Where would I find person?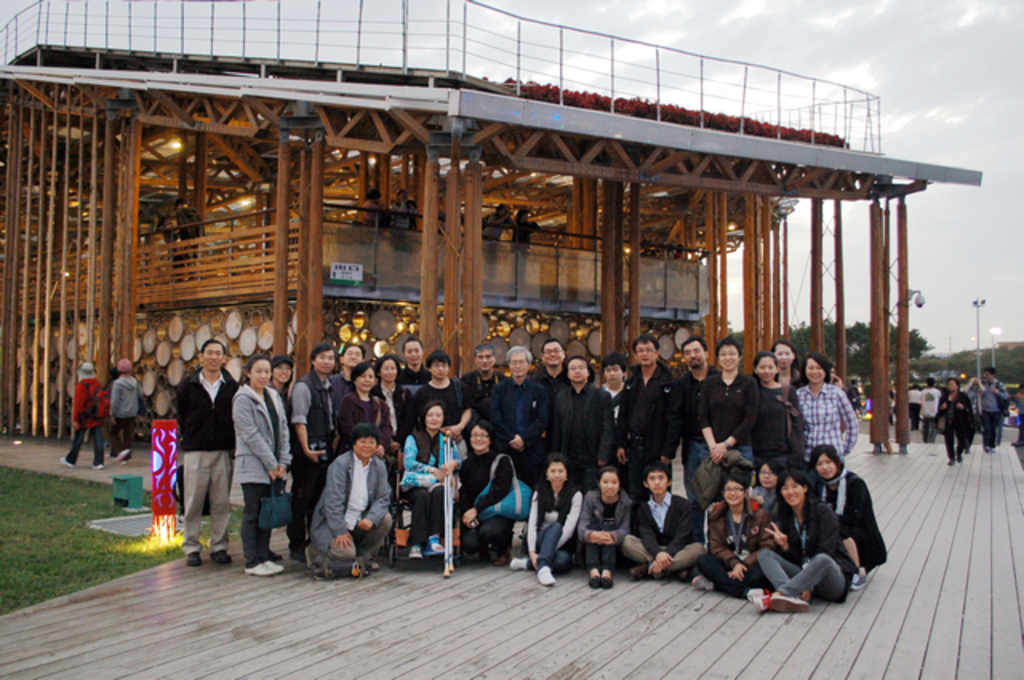
At x1=994 y1=394 x2=1010 y2=443.
